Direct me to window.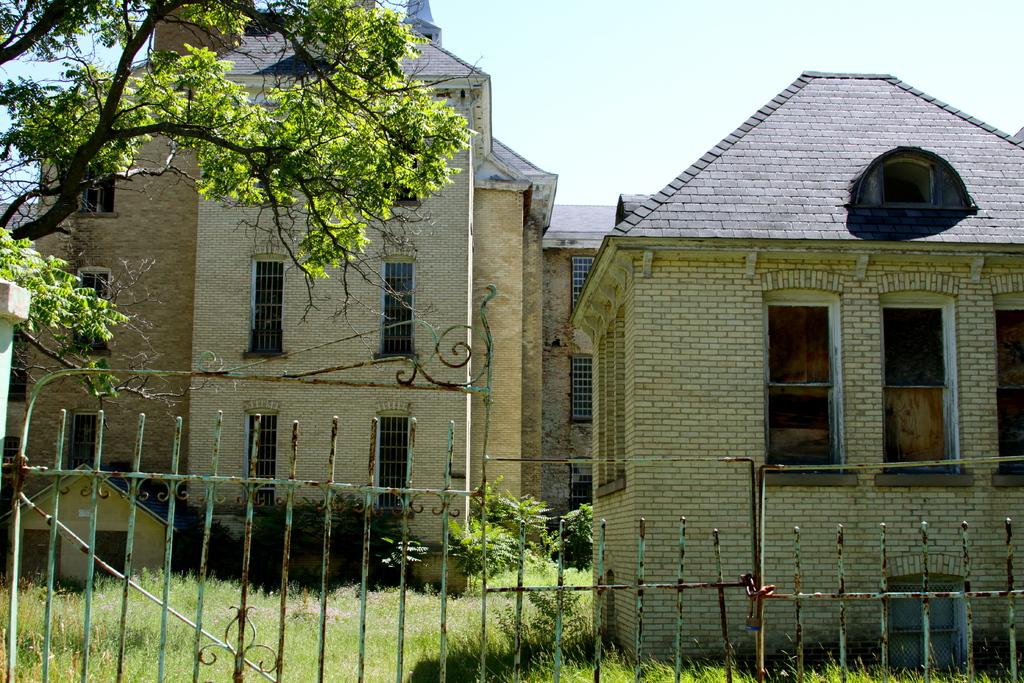
Direction: l=886, t=582, r=964, b=680.
